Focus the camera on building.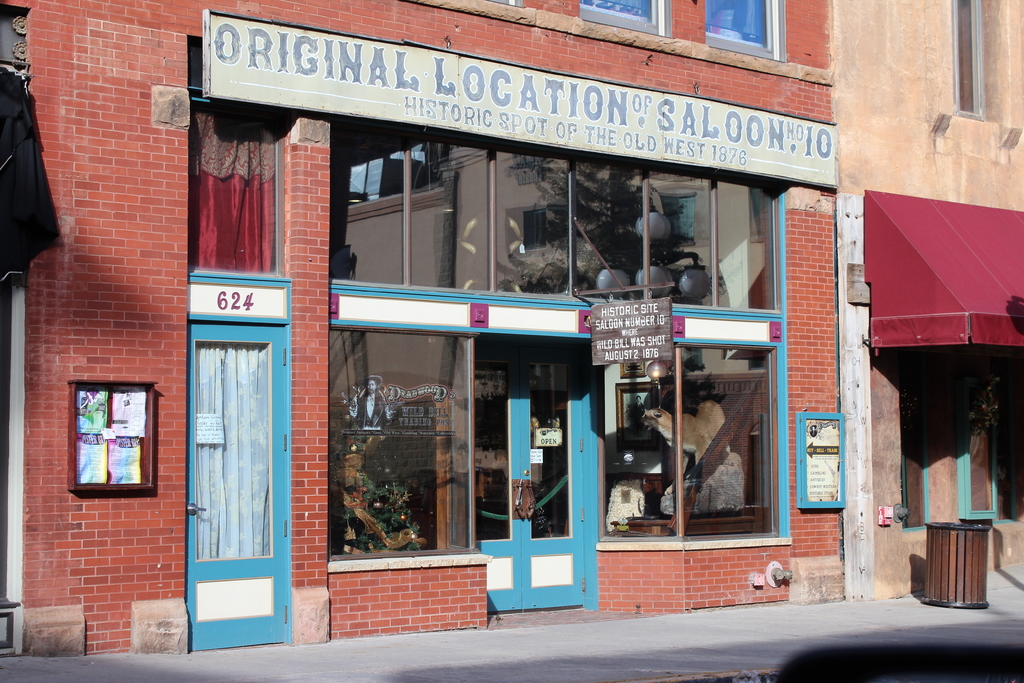
Focus region: region(0, 0, 851, 660).
